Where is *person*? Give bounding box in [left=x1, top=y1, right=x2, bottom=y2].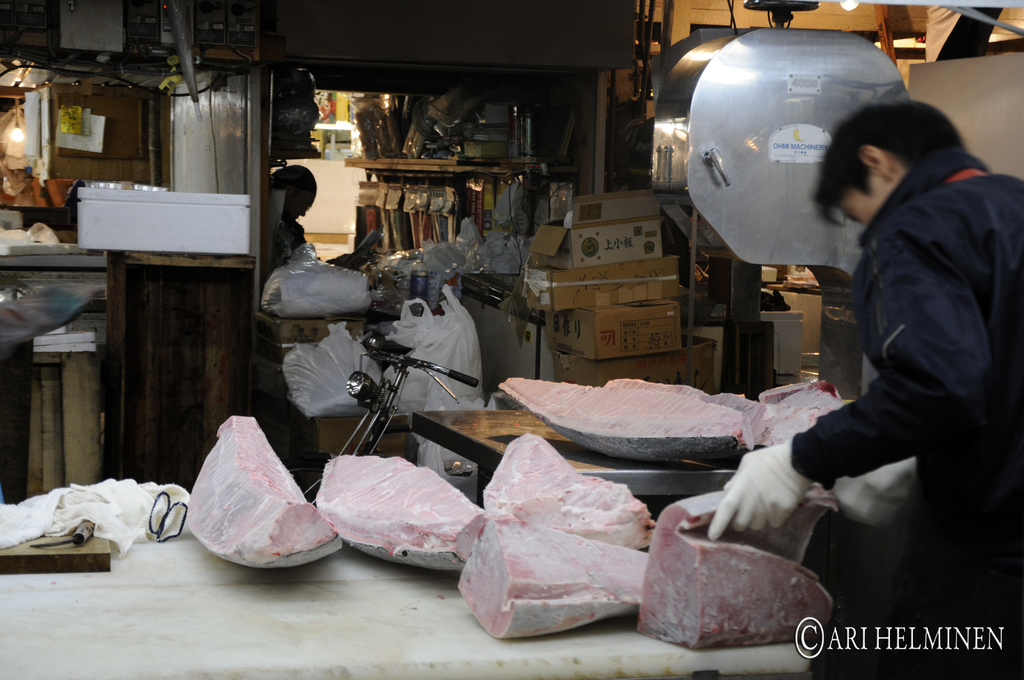
[left=714, top=54, right=993, bottom=619].
